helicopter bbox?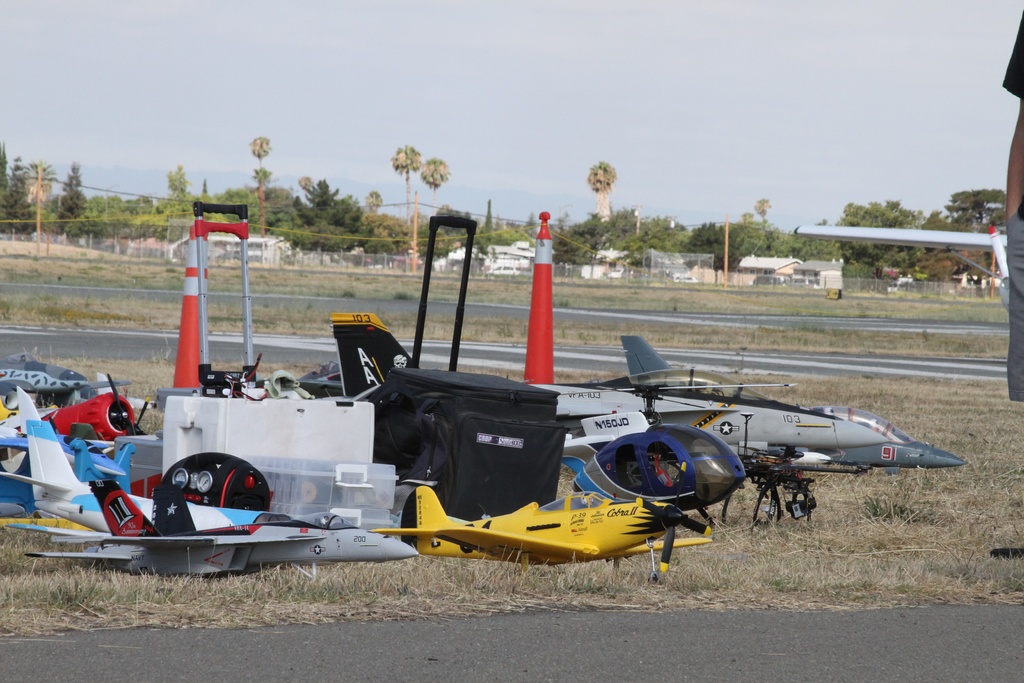
box=[550, 378, 793, 583]
